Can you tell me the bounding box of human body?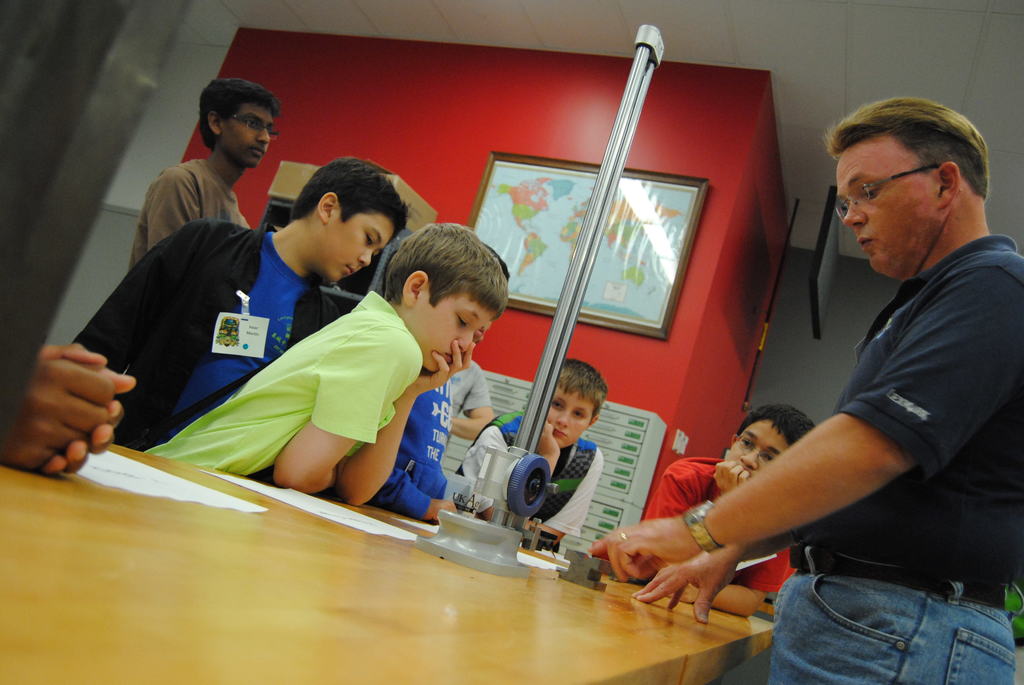
box(374, 375, 463, 524).
